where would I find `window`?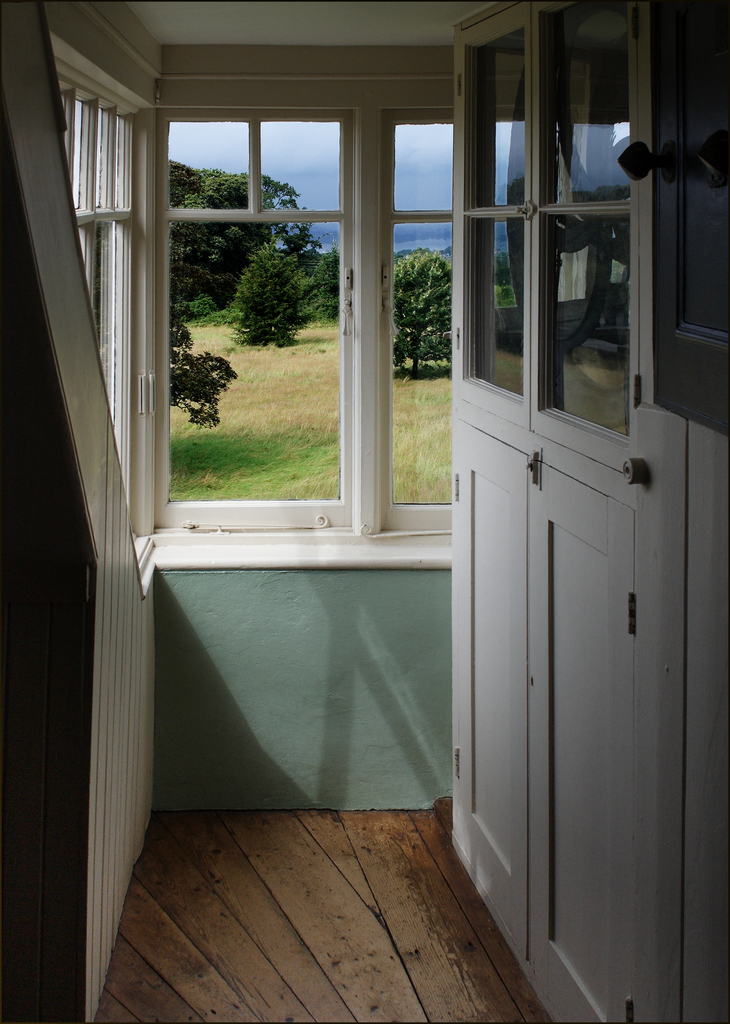
At bbox(26, 68, 127, 461).
